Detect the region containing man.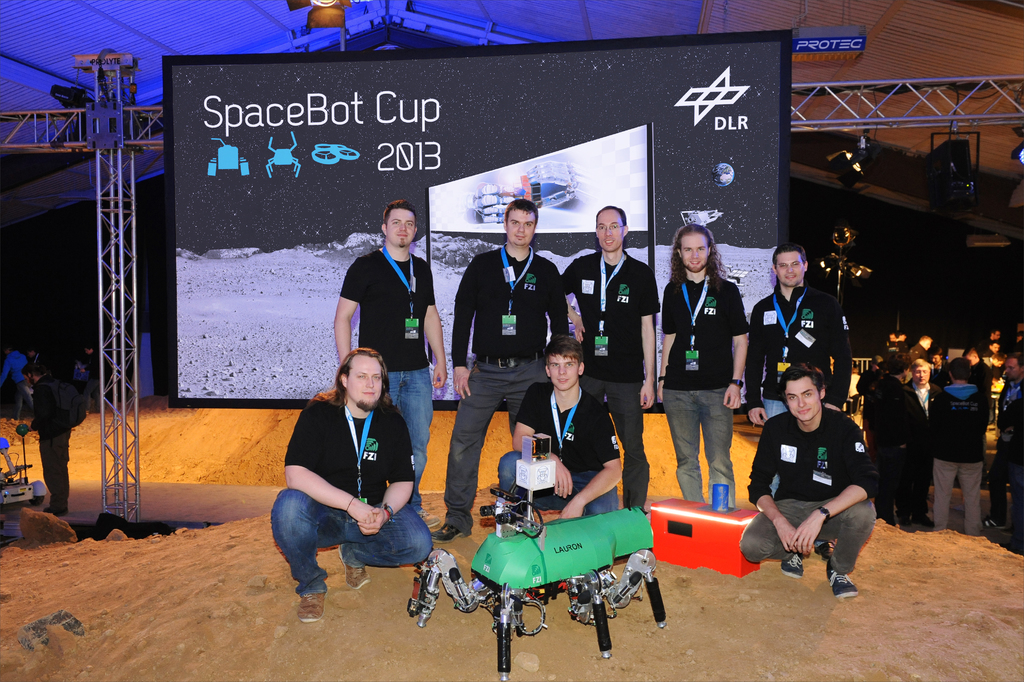
<bbox>0, 345, 24, 420</bbox>.
